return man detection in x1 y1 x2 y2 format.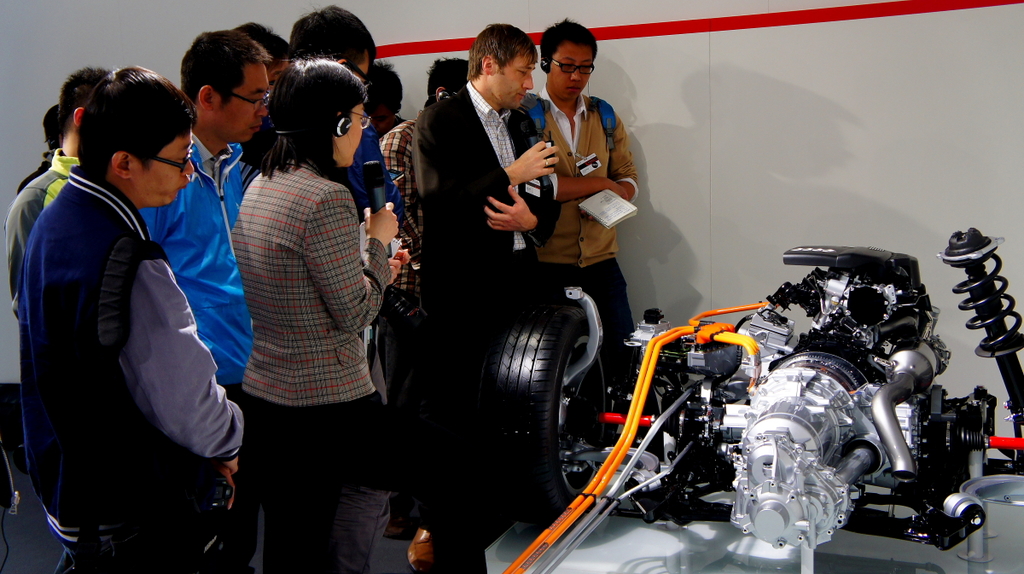
535 27 643 395.
